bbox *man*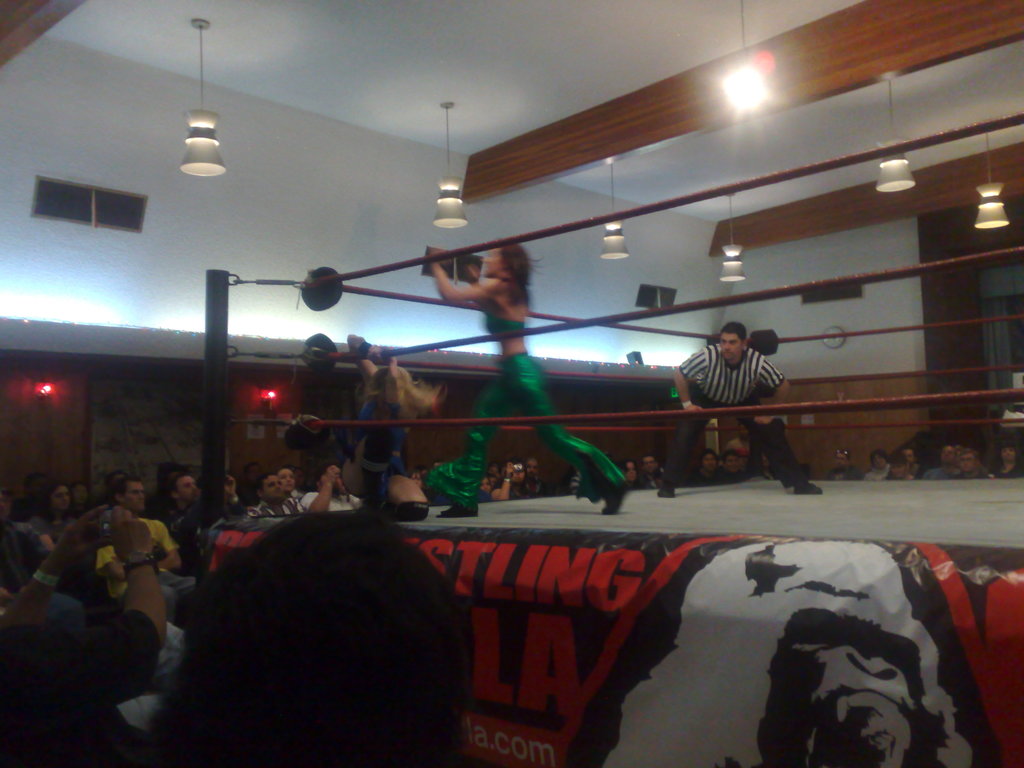
<bbox>862, 446, 891, 479</bbox>
